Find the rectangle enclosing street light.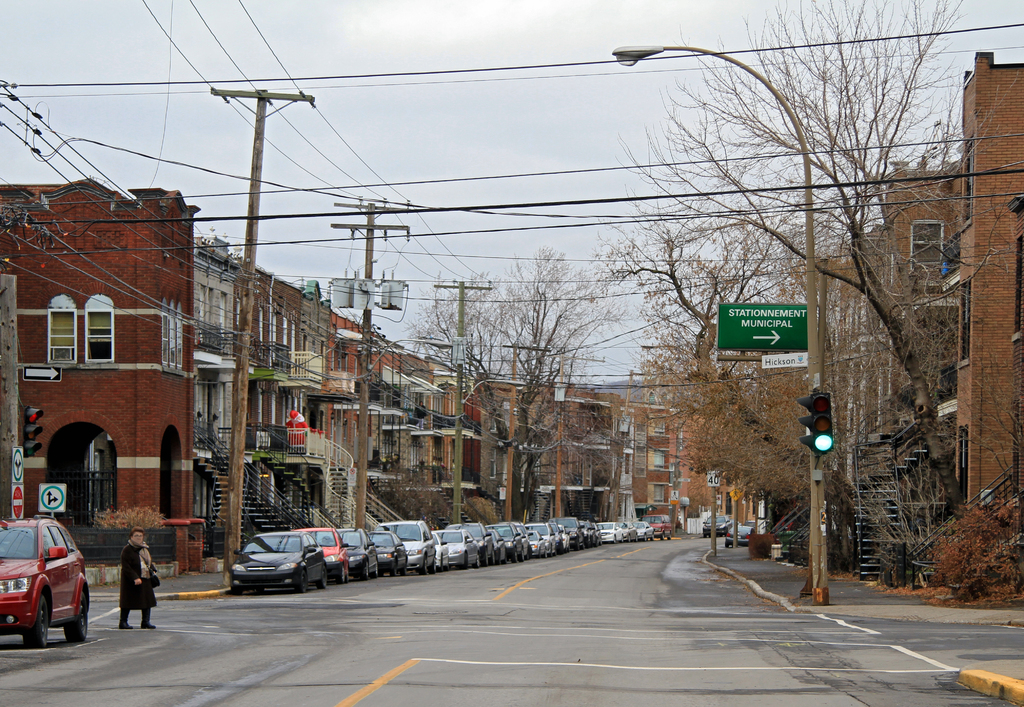
bbox=[608, 42, 822, 592].
